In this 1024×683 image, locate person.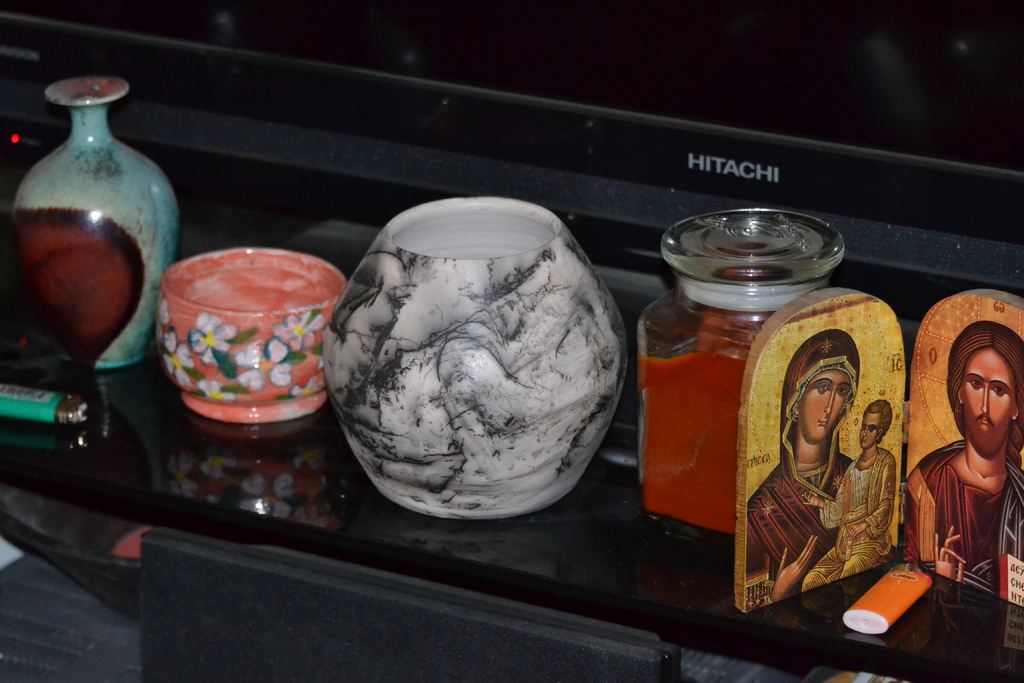
Bounding box: {"x1": 902, "y1": 318, "x2": 1023, "y2": 616}.
